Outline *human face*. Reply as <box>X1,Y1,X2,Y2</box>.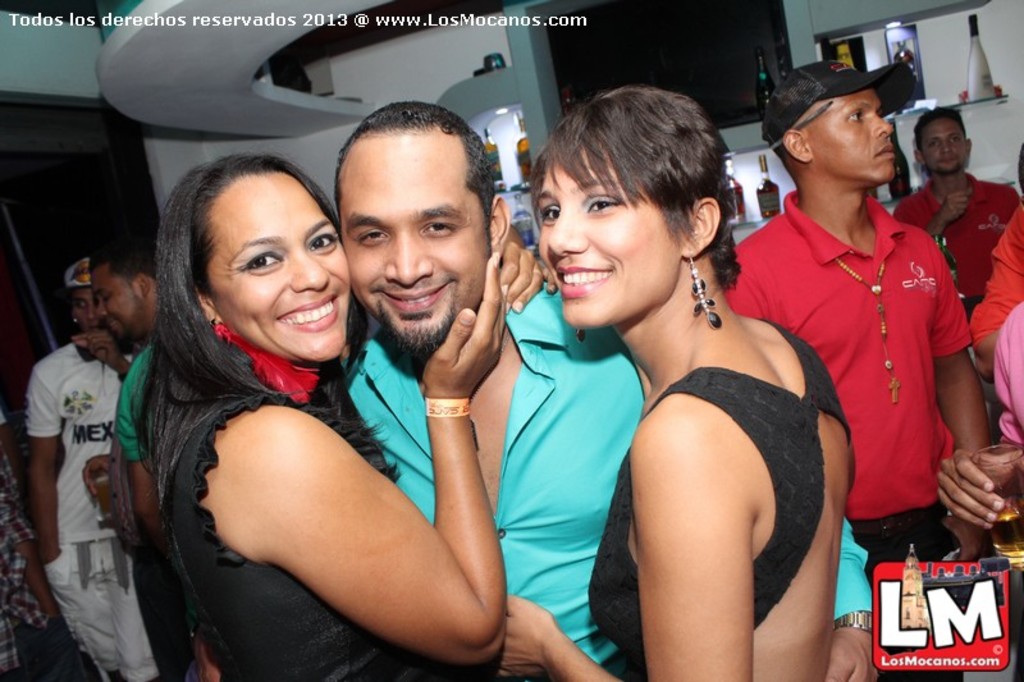
<box>540,147,680,329</box>.
